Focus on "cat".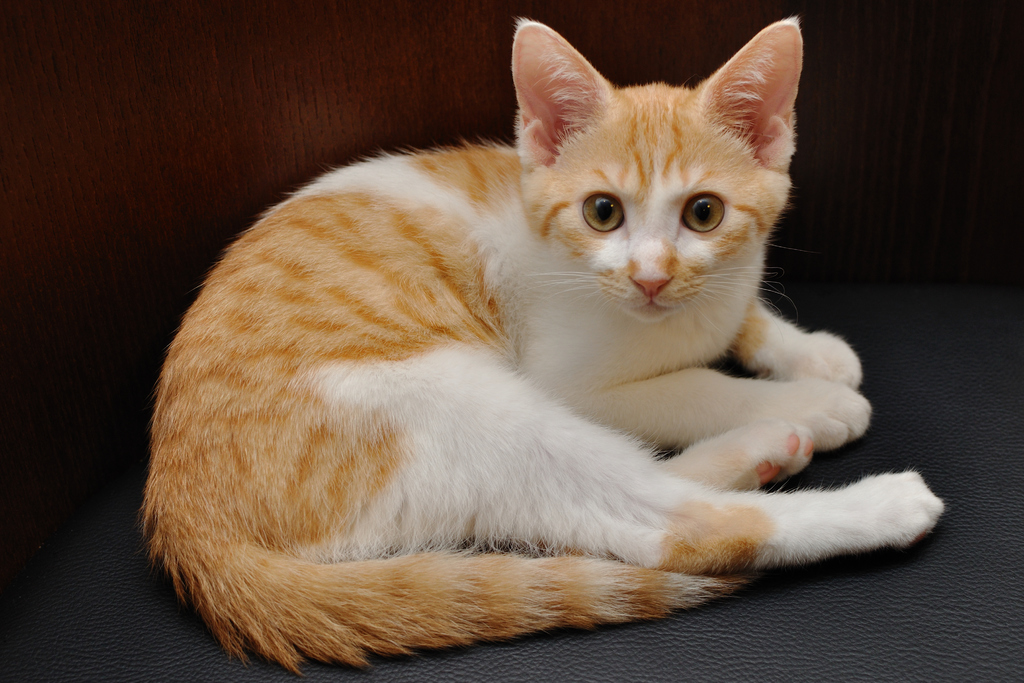
Focused at [x1=136, y1=13, x2=948, y2=679].
